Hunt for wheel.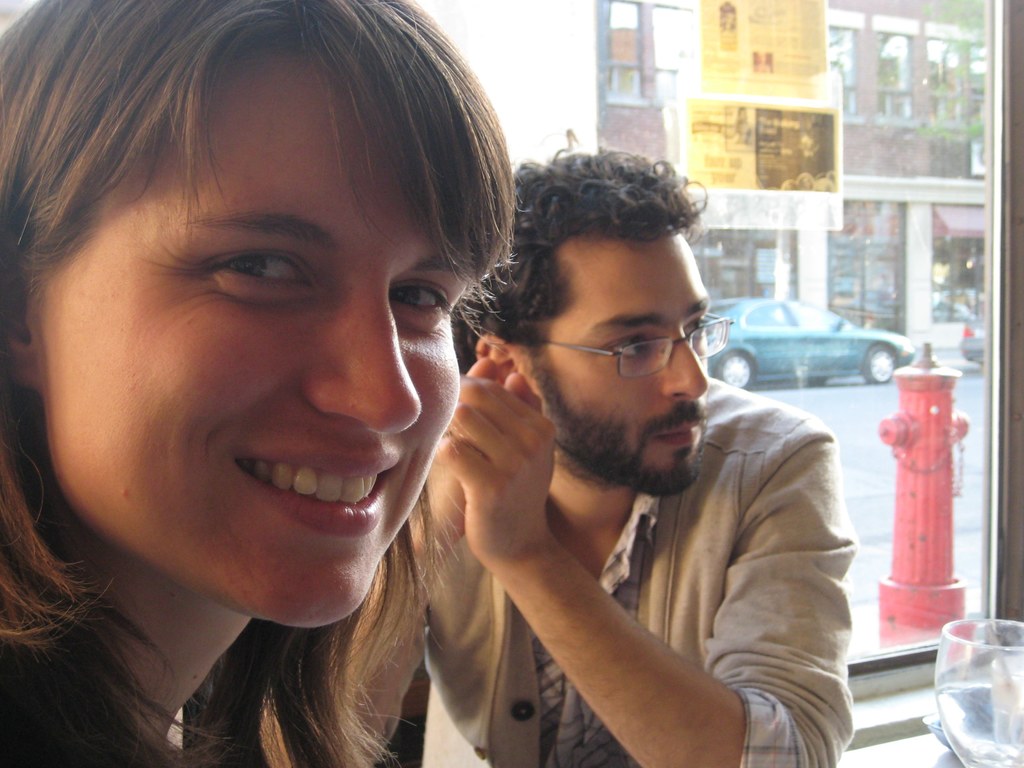
Hunted down at <region>860, 341, 895, 382</region>.
